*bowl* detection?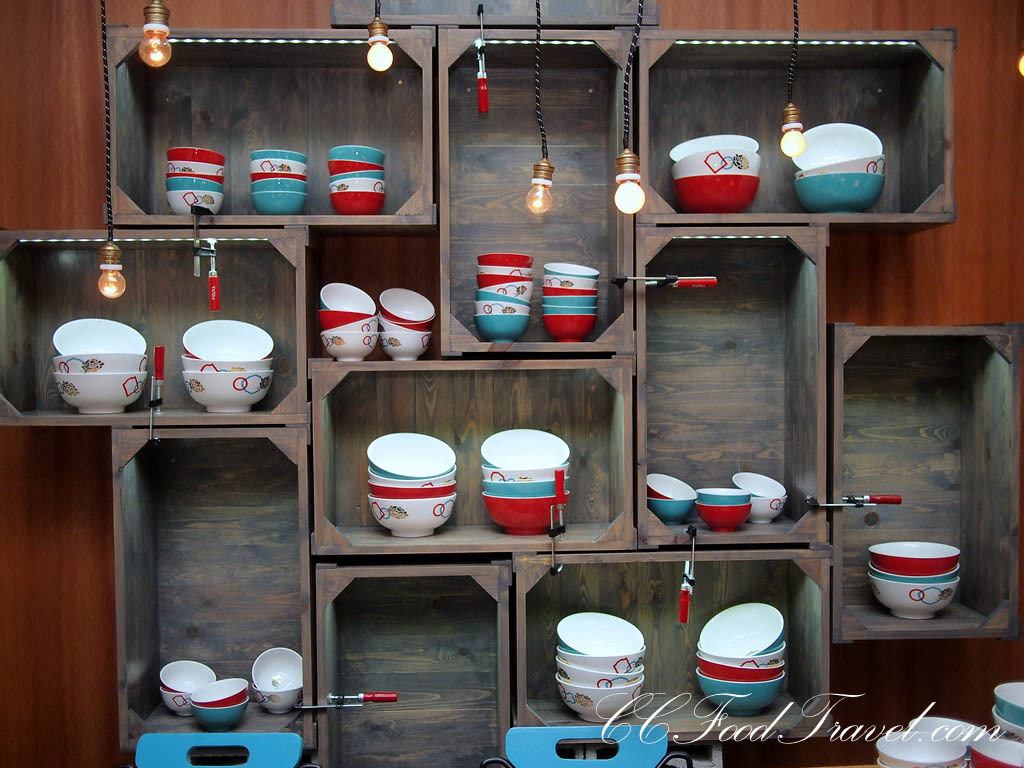
Rect(248, 160, 310, 175)
